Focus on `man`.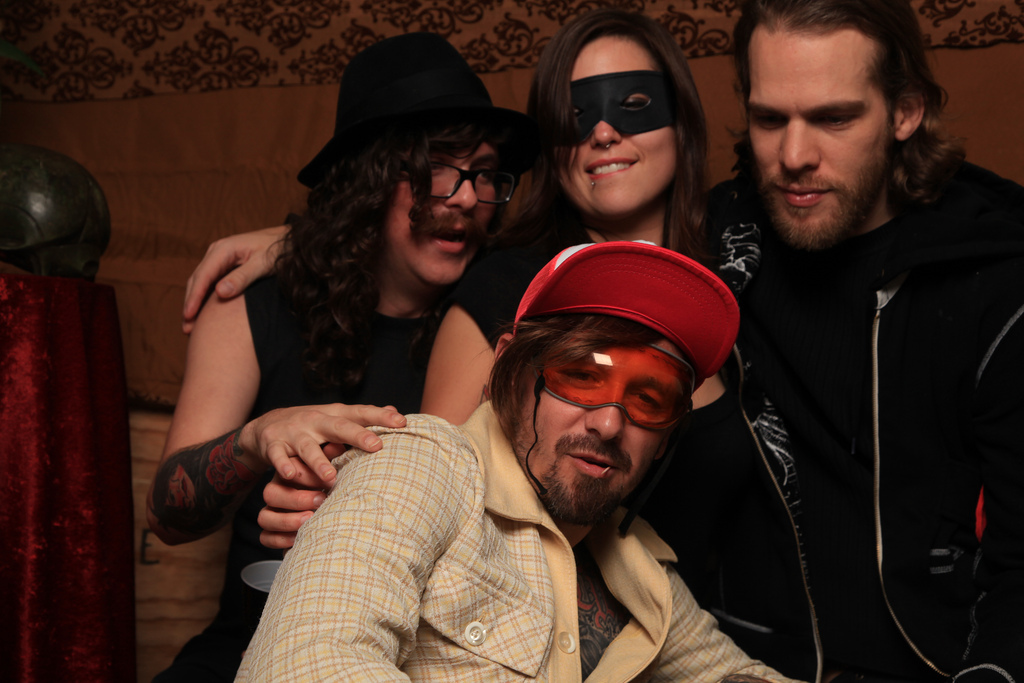
Focused at bbox(146, 30, 564, 682).
